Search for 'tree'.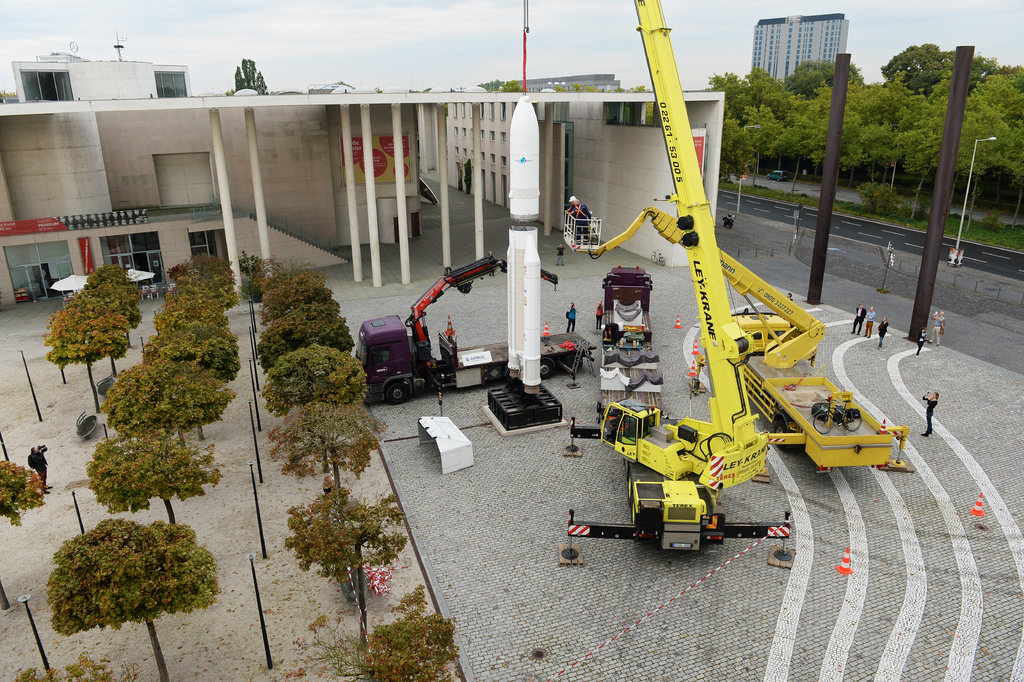
Found at bbox=[255, 254, 333, 315].
